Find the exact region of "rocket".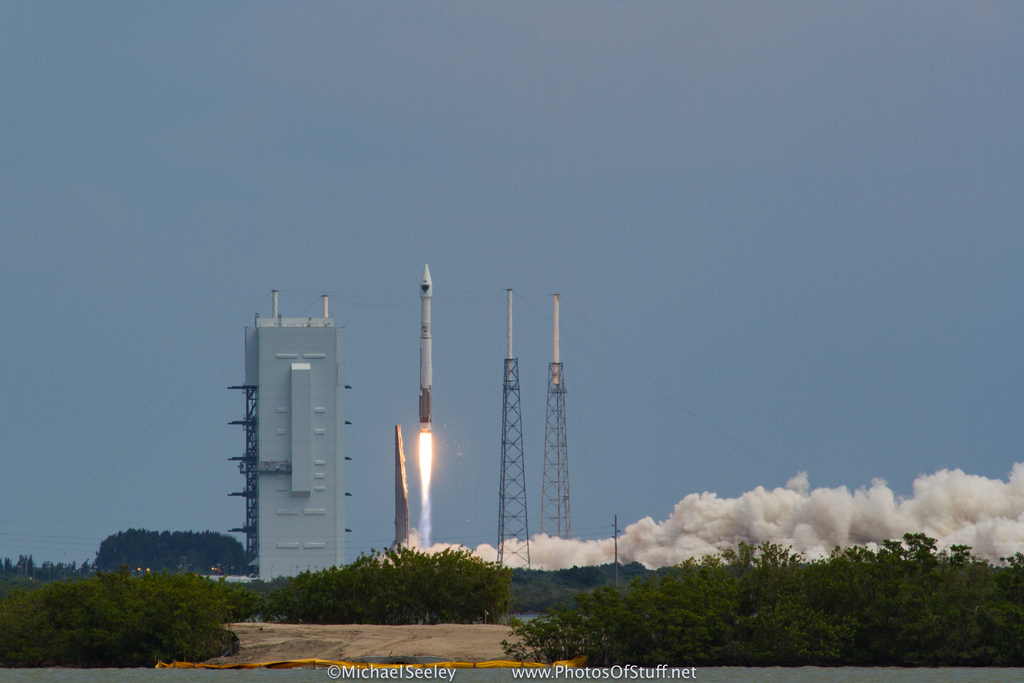
Exact region: locate(417, 258, 429, 430).
